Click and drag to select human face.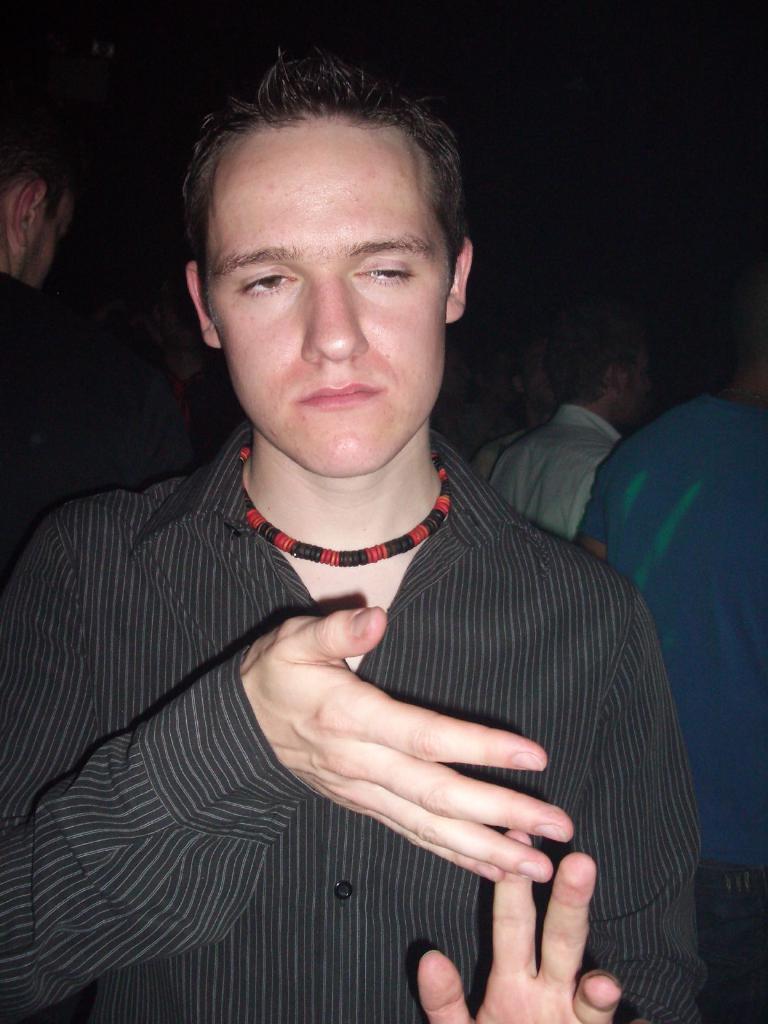
Selection: locate(203, 113, 453, 475).
